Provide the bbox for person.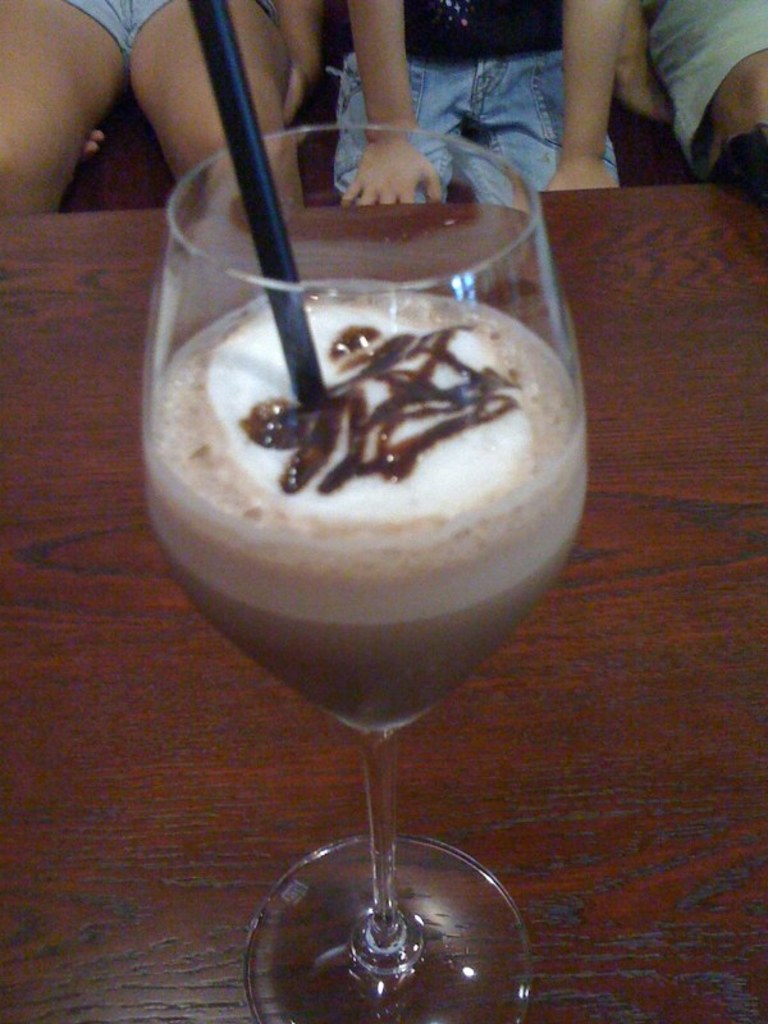
rect(303, 0, 626, 201).
